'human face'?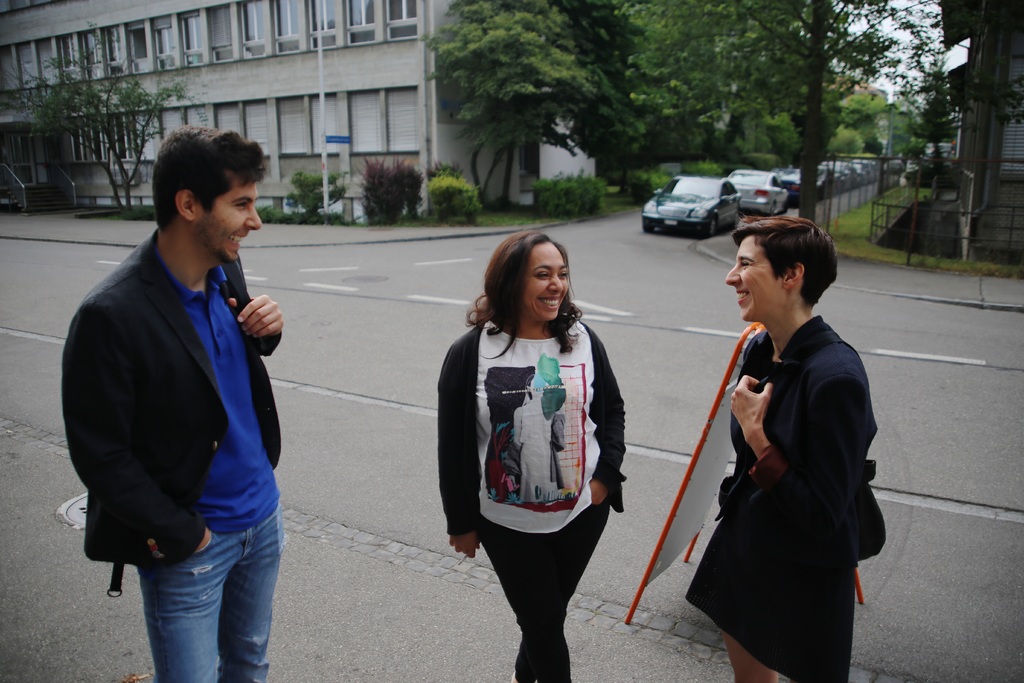
rect(195, 179, 264, 262)
